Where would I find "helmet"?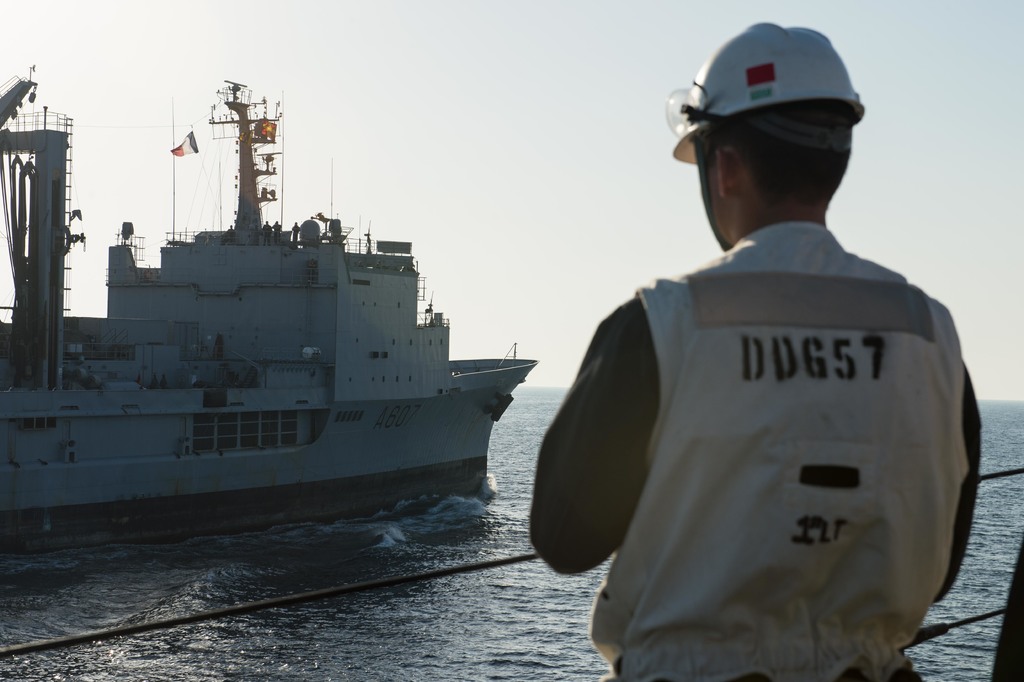
At l=661, t=31, r=867, b=193.
